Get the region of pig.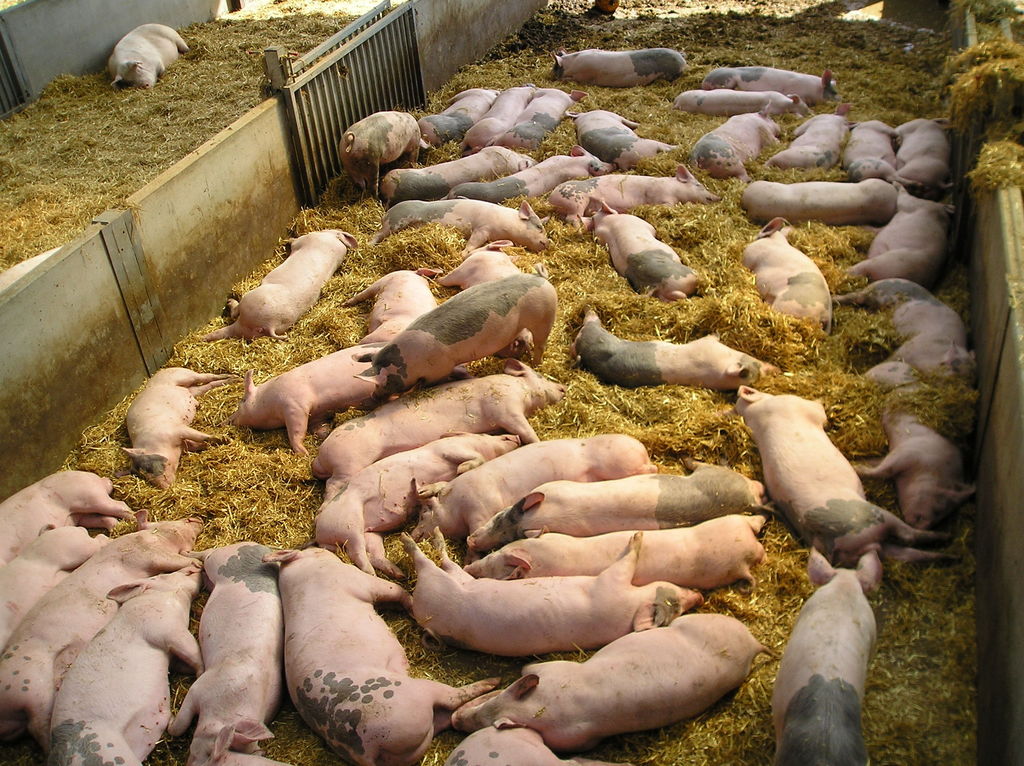
box(546, 47, 690, 90).
